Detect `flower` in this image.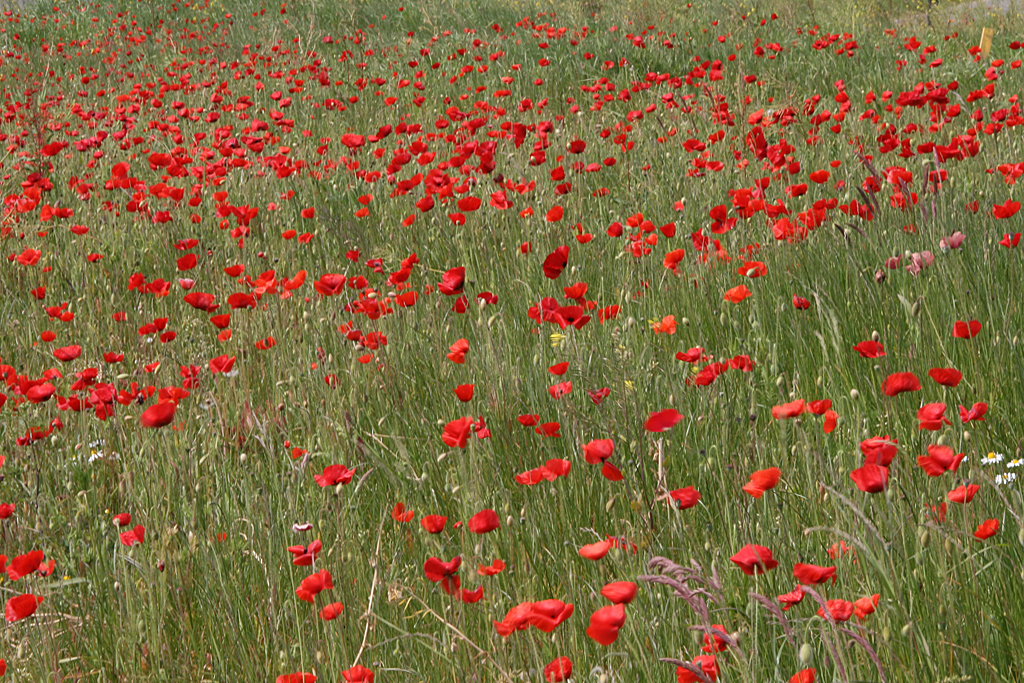
Detection: l=952, t=482, r=979, b=506.
